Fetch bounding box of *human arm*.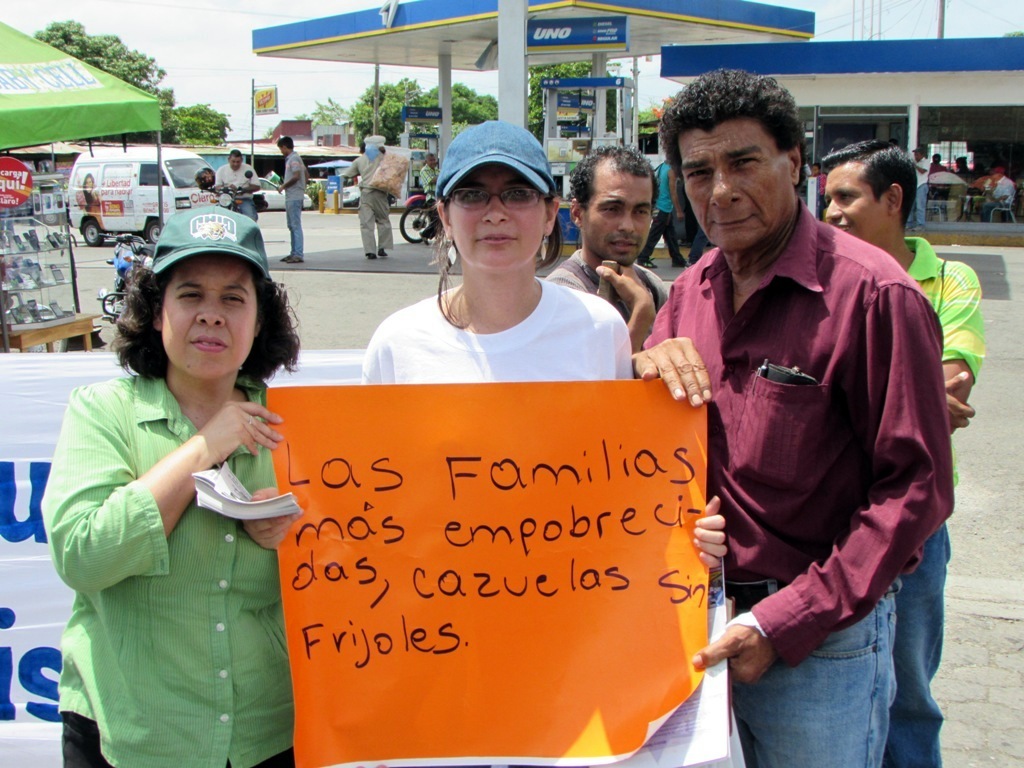
Bbox: 927 248 986 438.
